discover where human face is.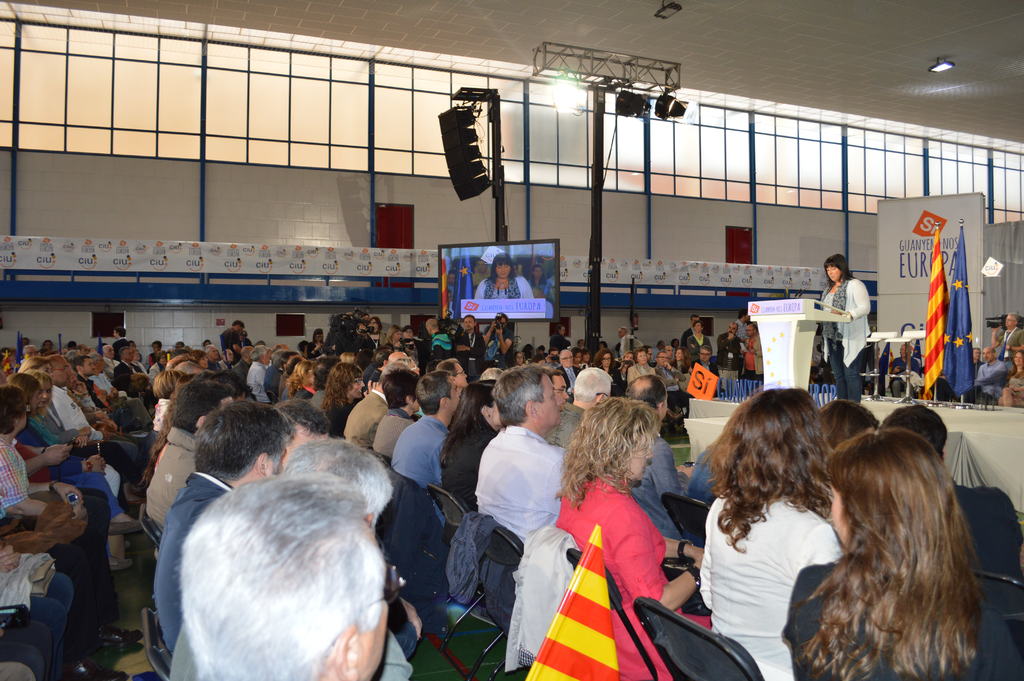
Discovered at x1=600 y1=351 x2=612 y2=368.
